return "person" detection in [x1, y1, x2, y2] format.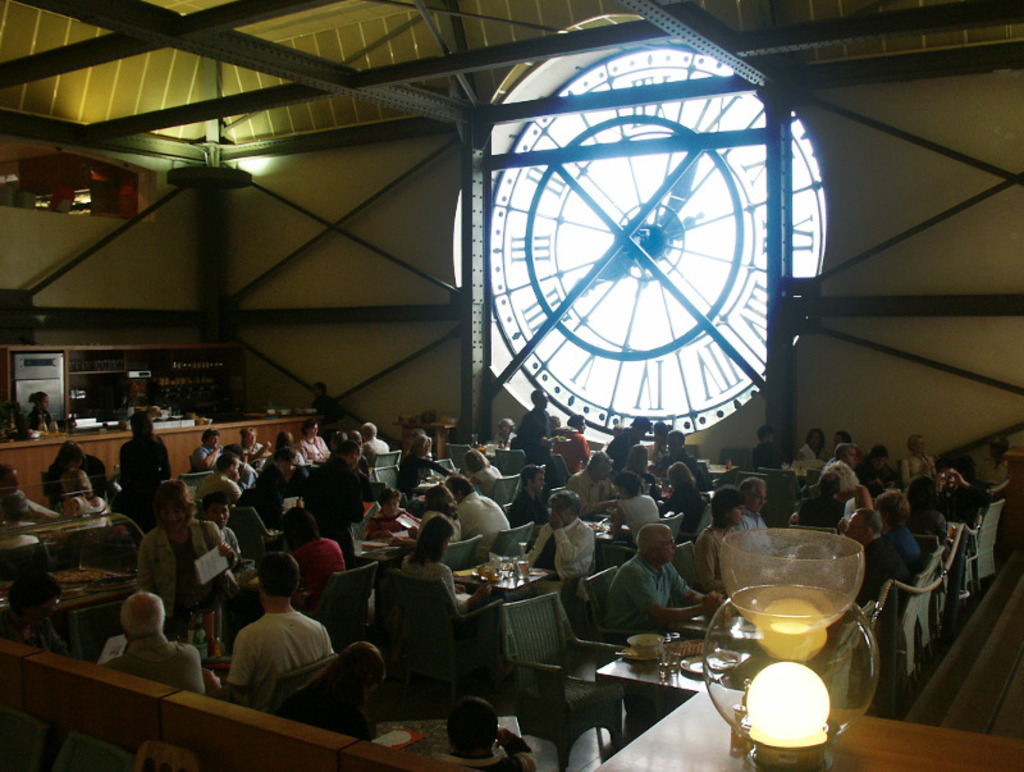
[596, 414, 657, 454].
